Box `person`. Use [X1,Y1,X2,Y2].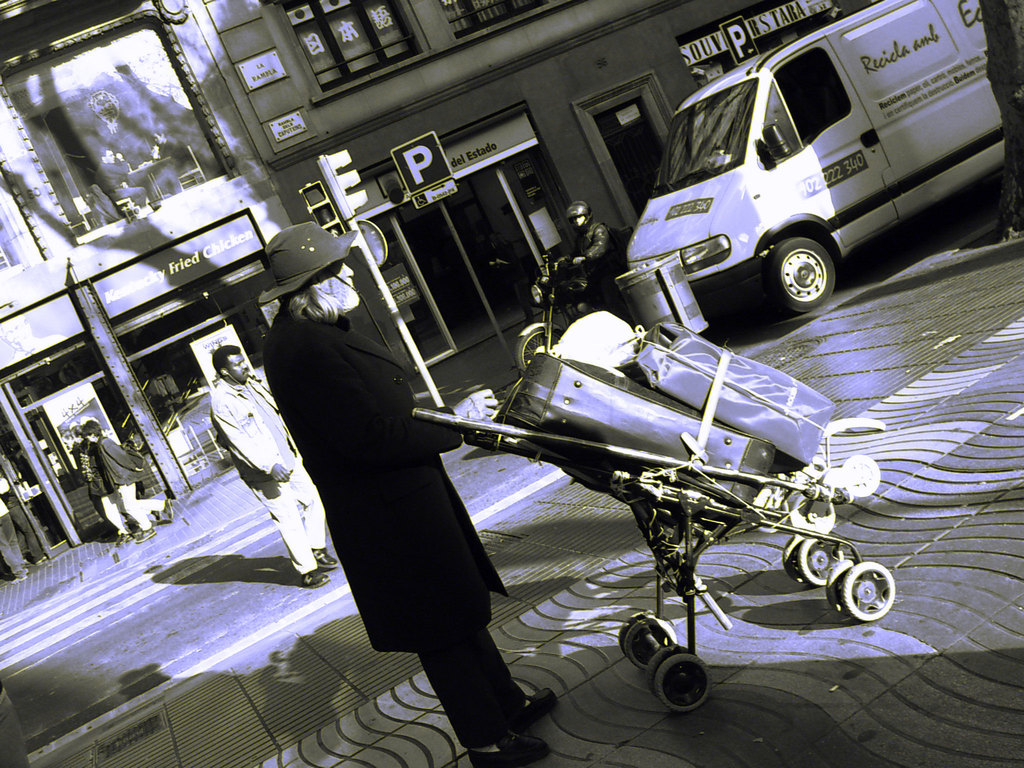
[76,415,179,545].
